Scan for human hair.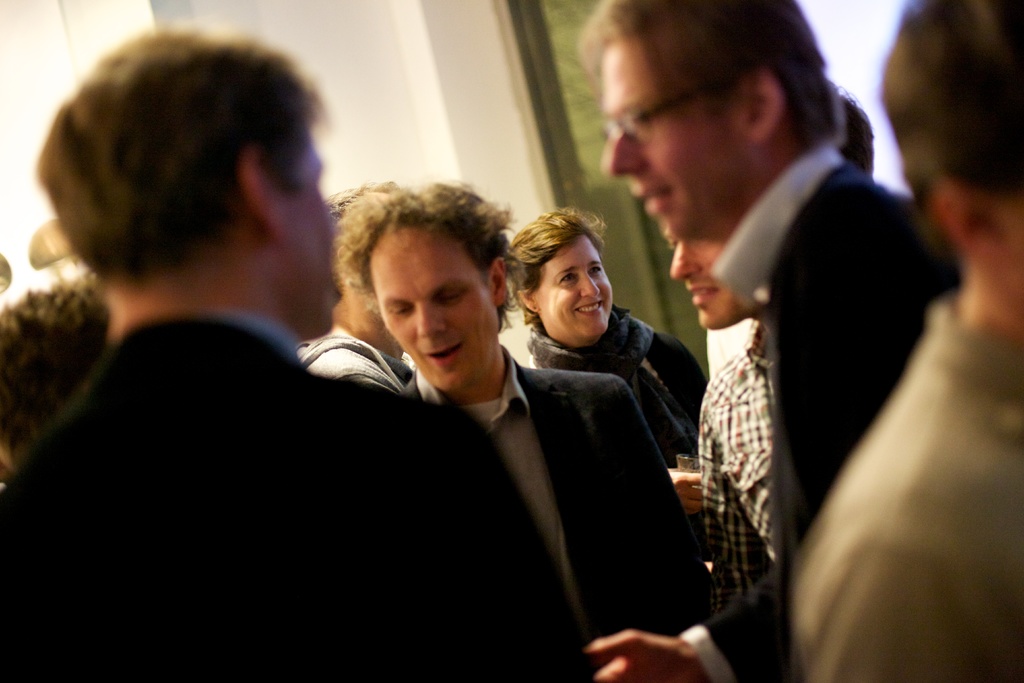
Scan result: [left=33, top=24, right=323, bottom=316].
